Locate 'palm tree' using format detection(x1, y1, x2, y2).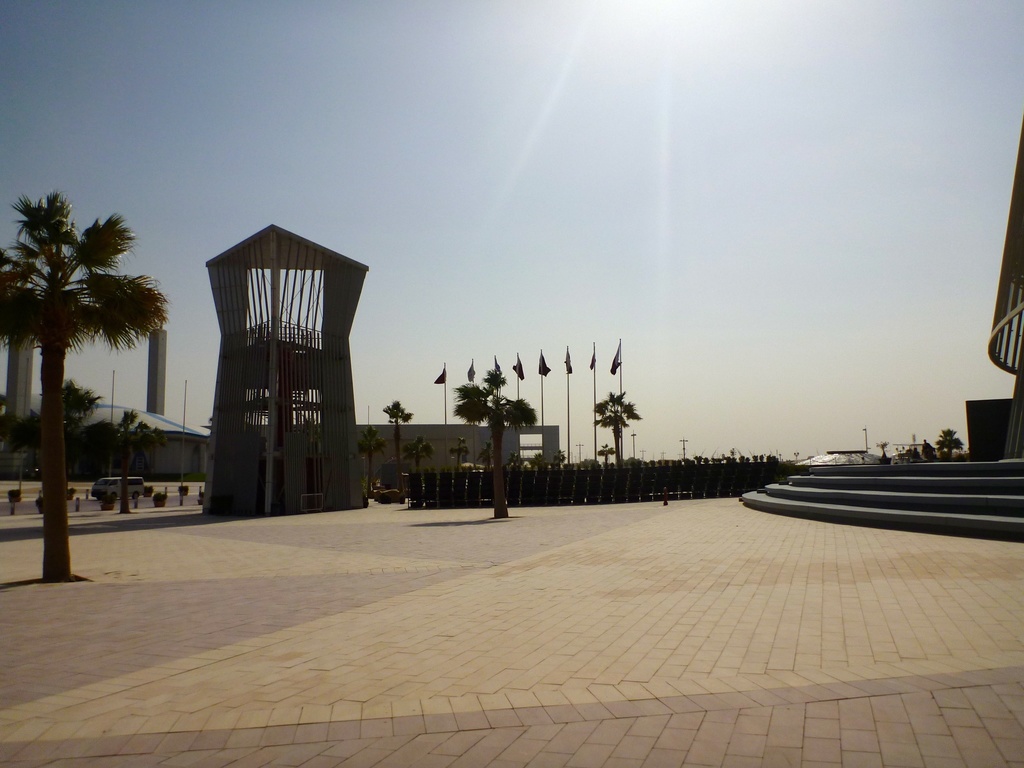
detection(533, 452, 548, 470).
